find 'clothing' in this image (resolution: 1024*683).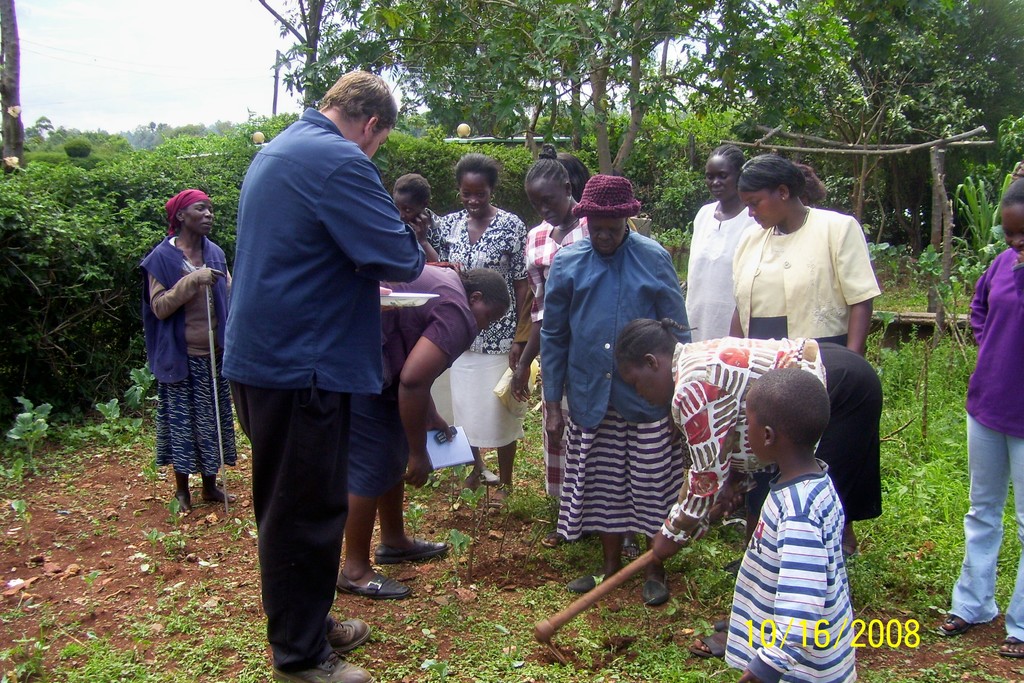
[x1=666, y1=336, x2=881, y2=541].
